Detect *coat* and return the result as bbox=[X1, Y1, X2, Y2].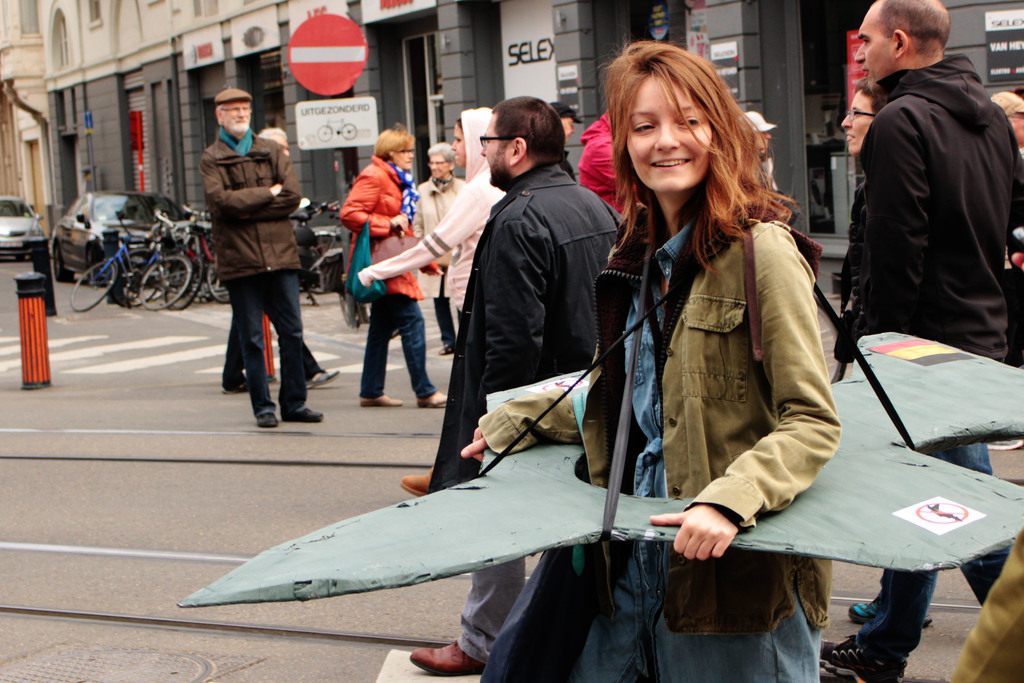
bbox=[590, 122, 860, 573].
